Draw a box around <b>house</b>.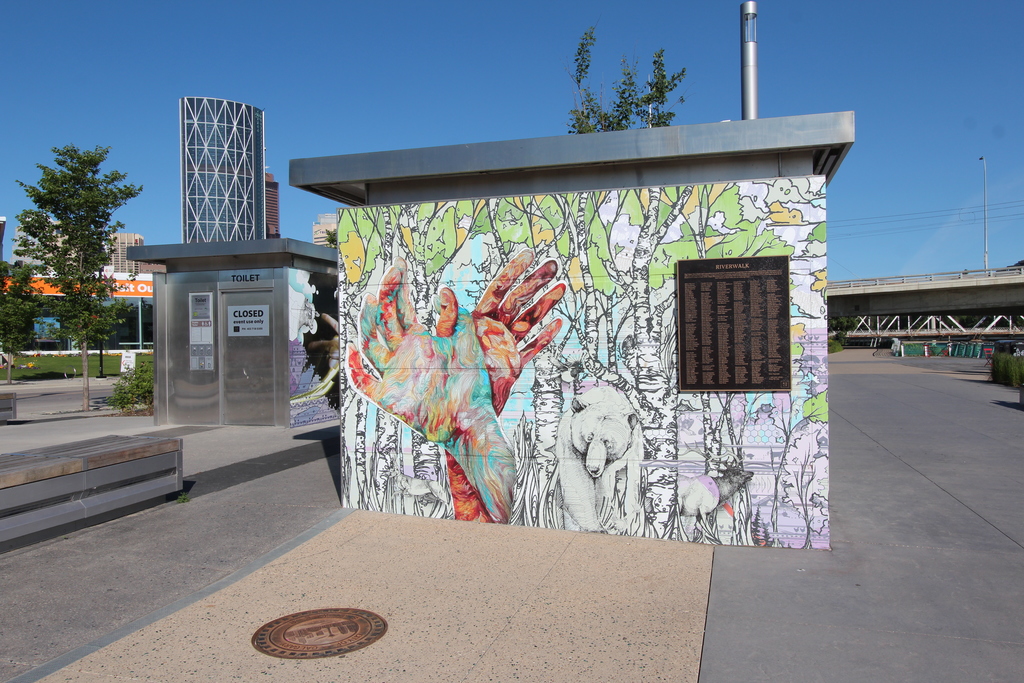
<box>296,149,842,562</box>.
